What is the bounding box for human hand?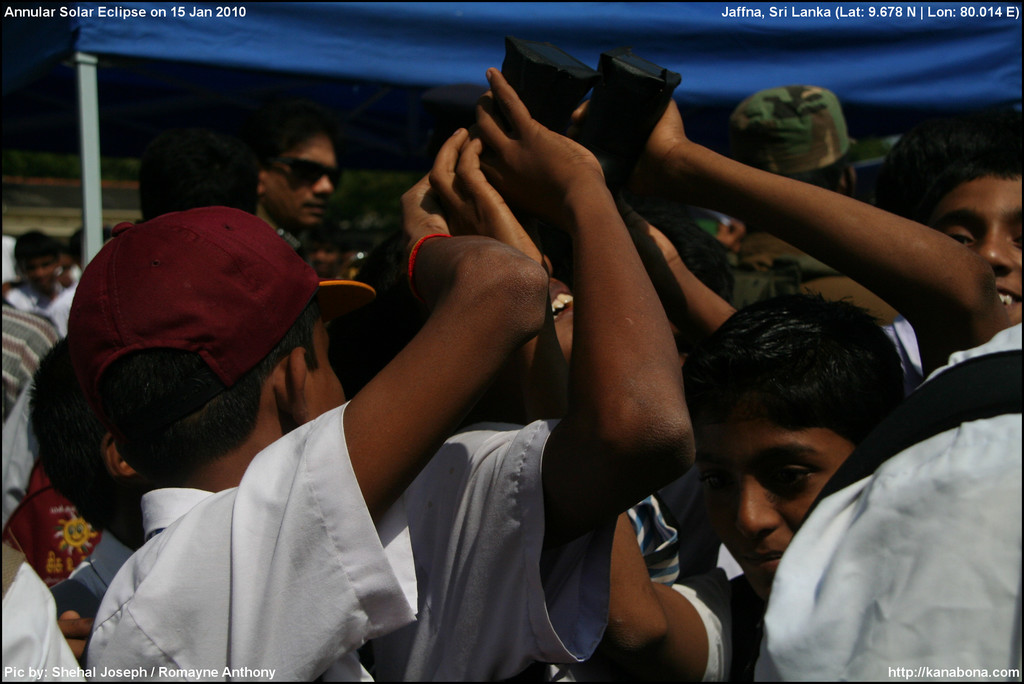
(401,174,449,288).
